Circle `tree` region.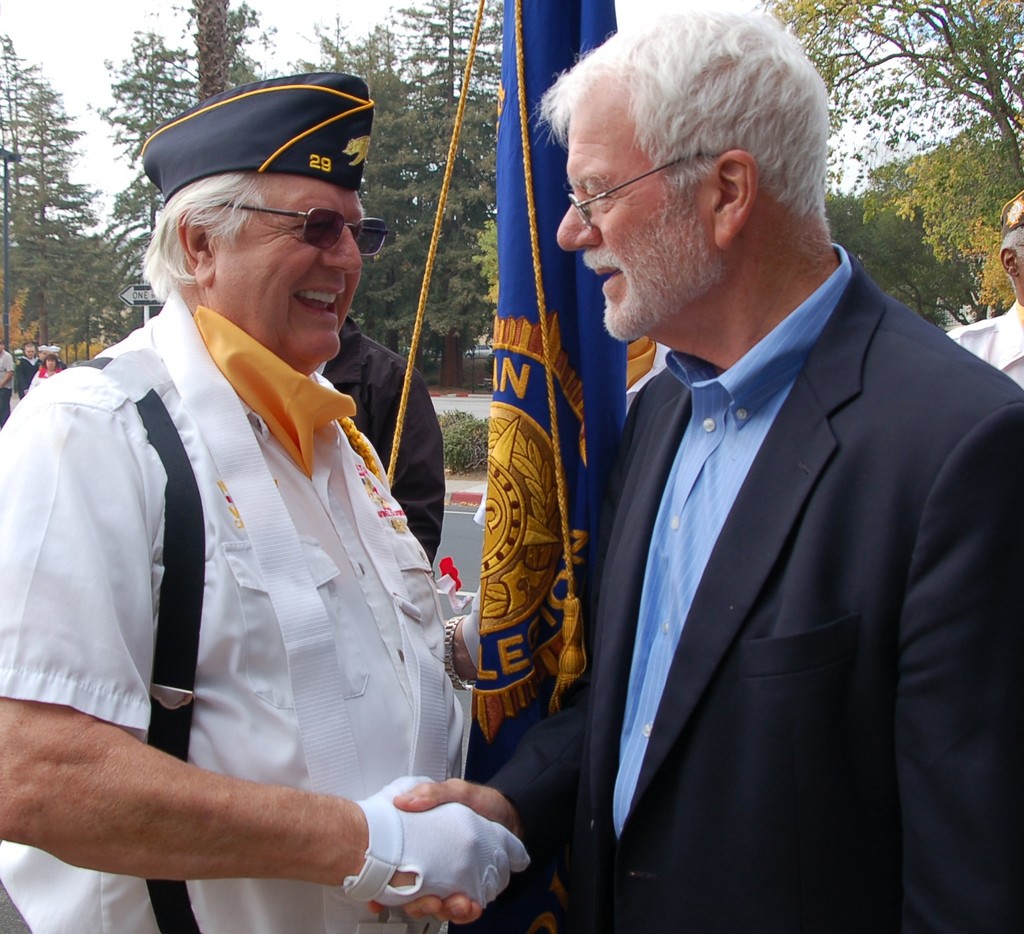
Region: (0, 16, 139, 354).
